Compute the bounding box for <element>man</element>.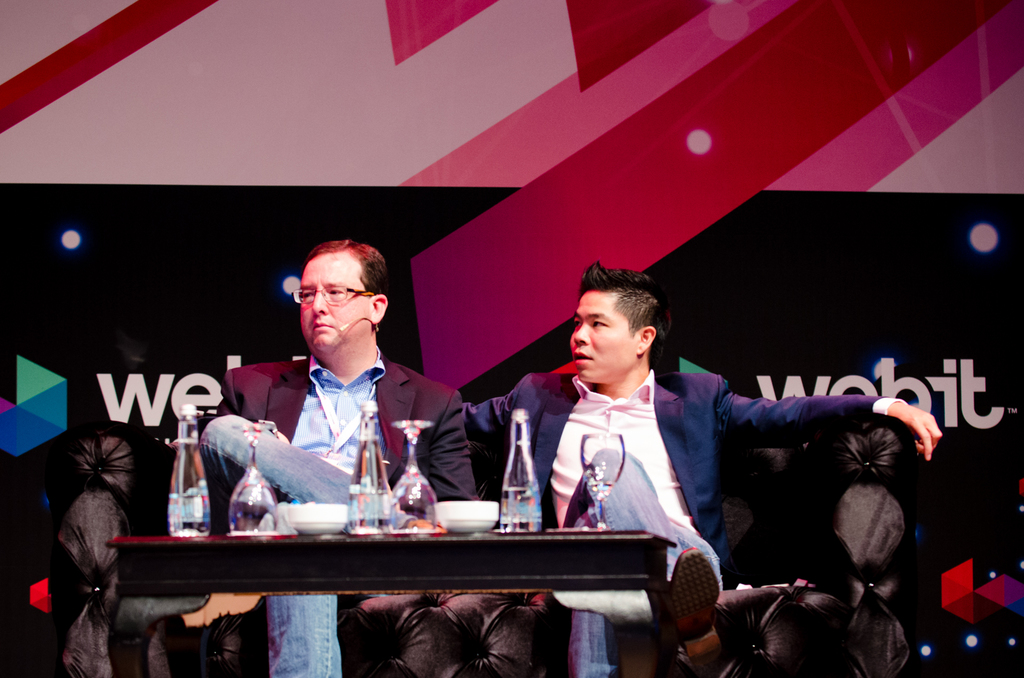
Rect(205, 243, 472, 555).
